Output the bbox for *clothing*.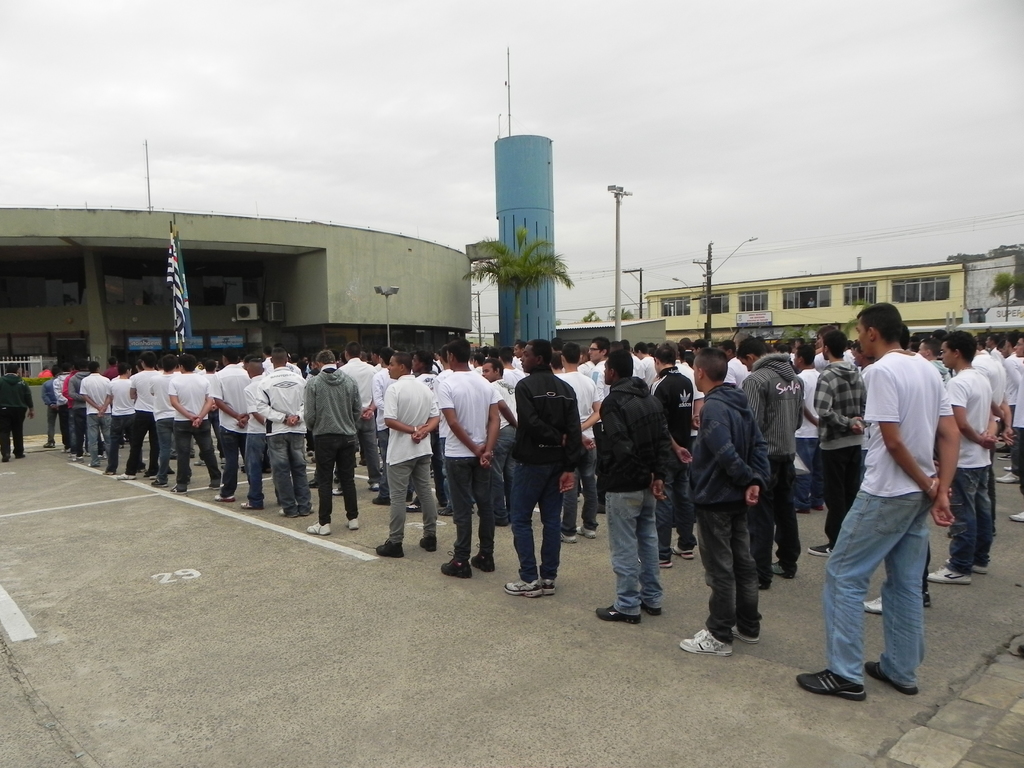
bbox=[746, 350, 806, 582].
